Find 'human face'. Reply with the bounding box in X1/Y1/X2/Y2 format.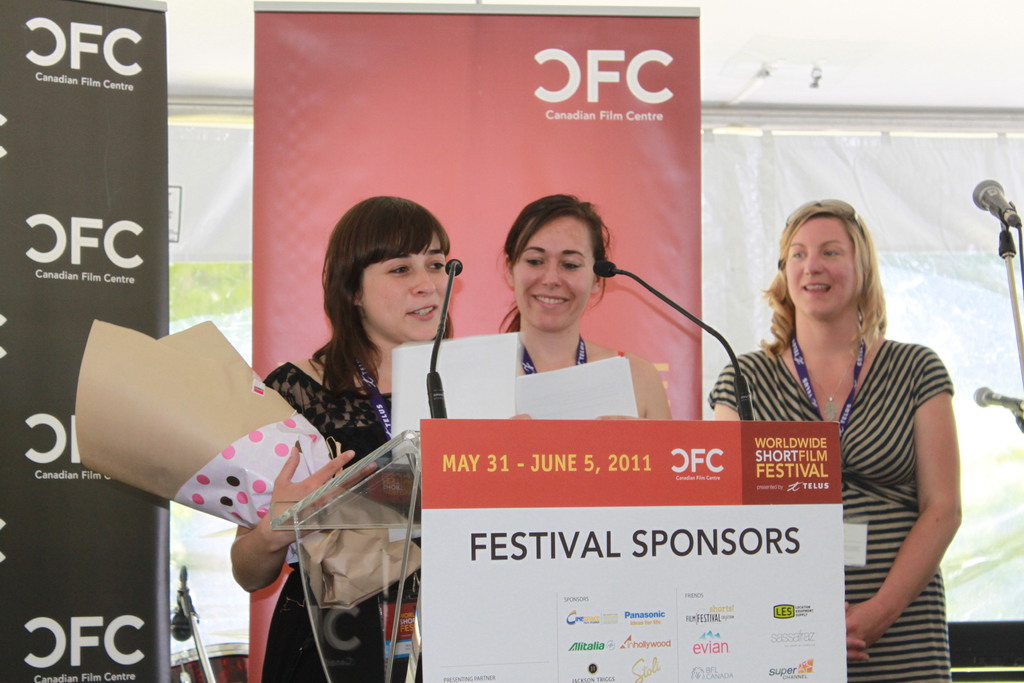
357/229/456/341.
